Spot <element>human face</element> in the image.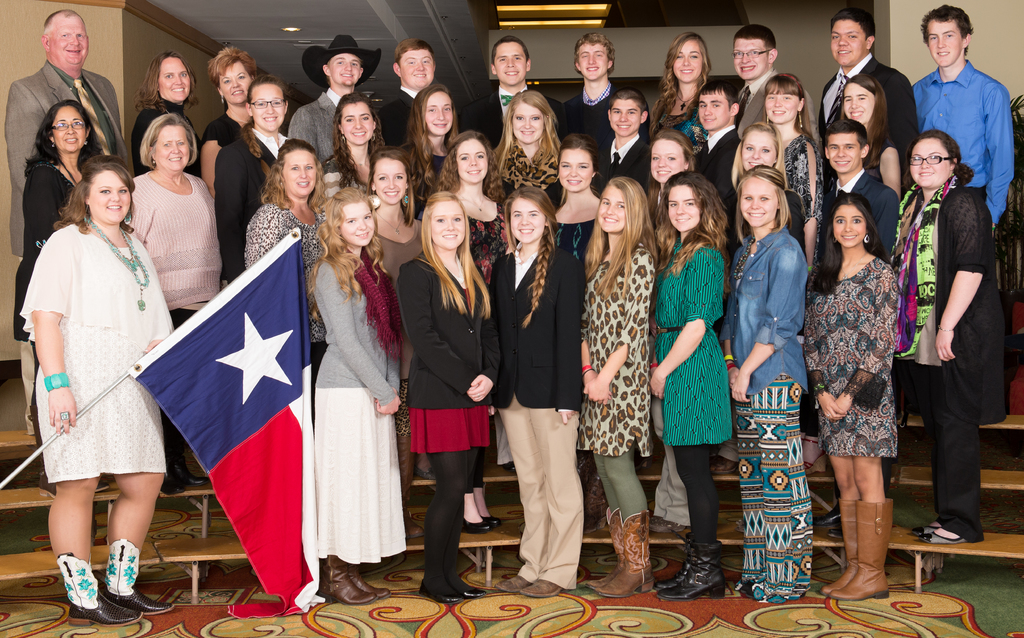
<element>human face</element> found at [left=698, top=93, right=728, bottom=131].
